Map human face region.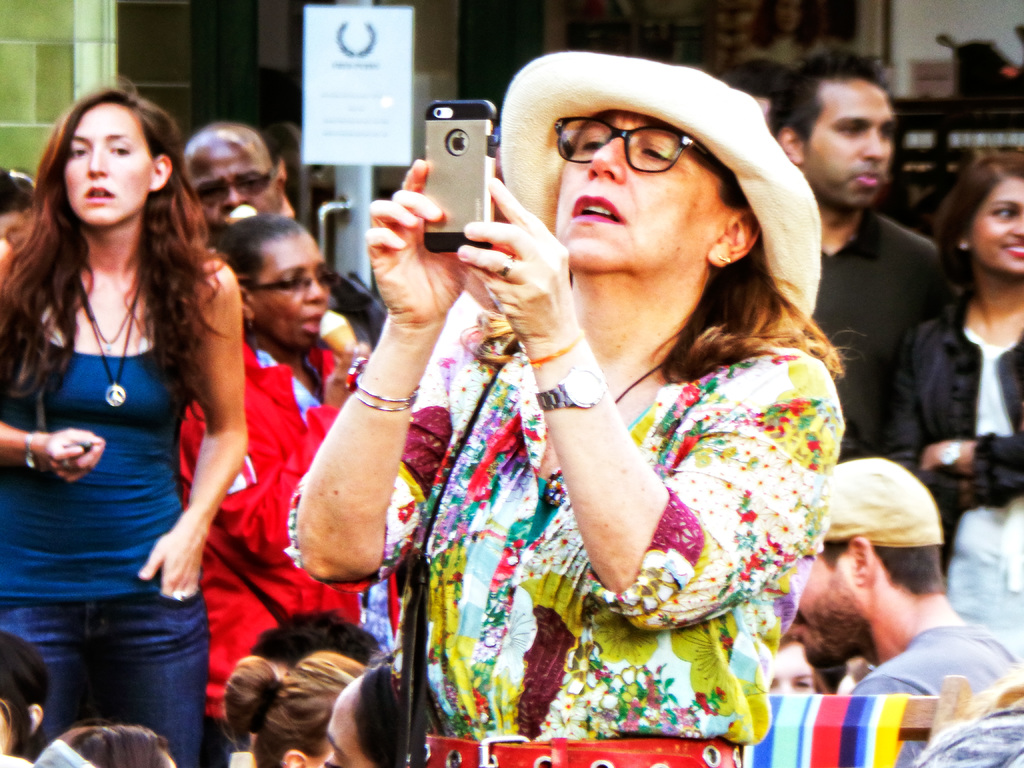
Mapped to Rect(248, 234, 332, 346).
